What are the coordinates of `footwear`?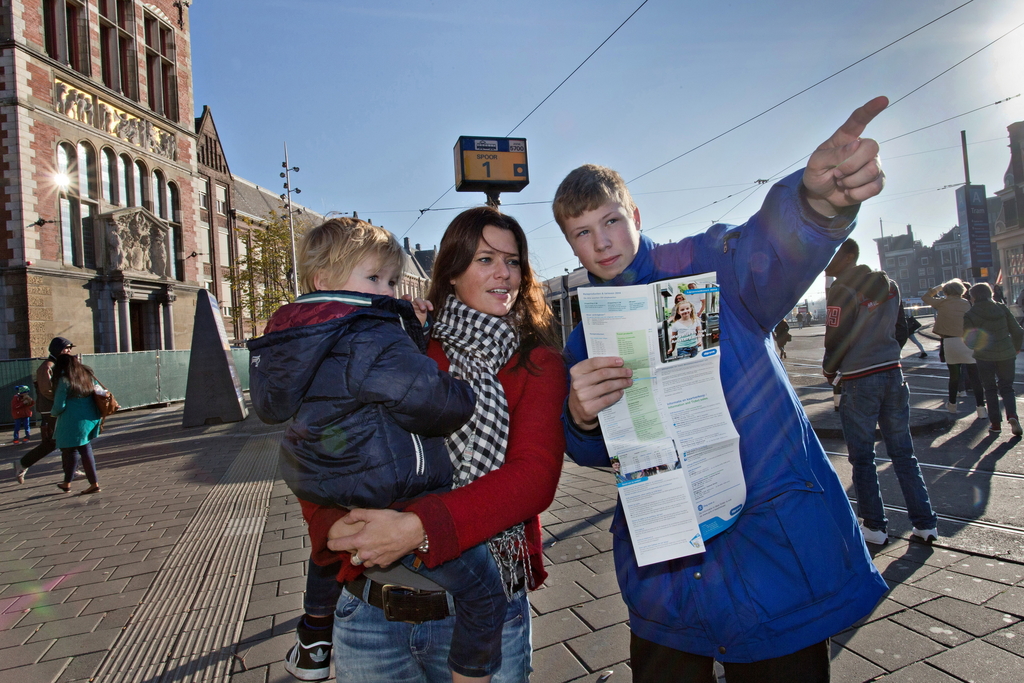
856 520 885 547.
